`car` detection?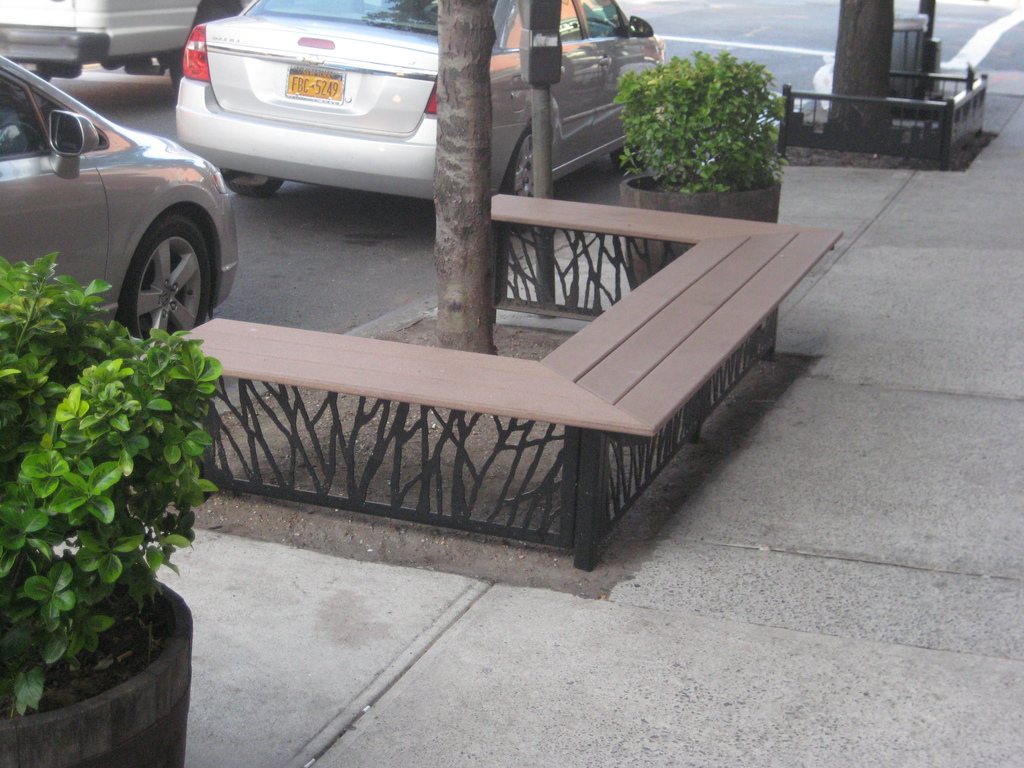
<box>0,54,237,344</box>
